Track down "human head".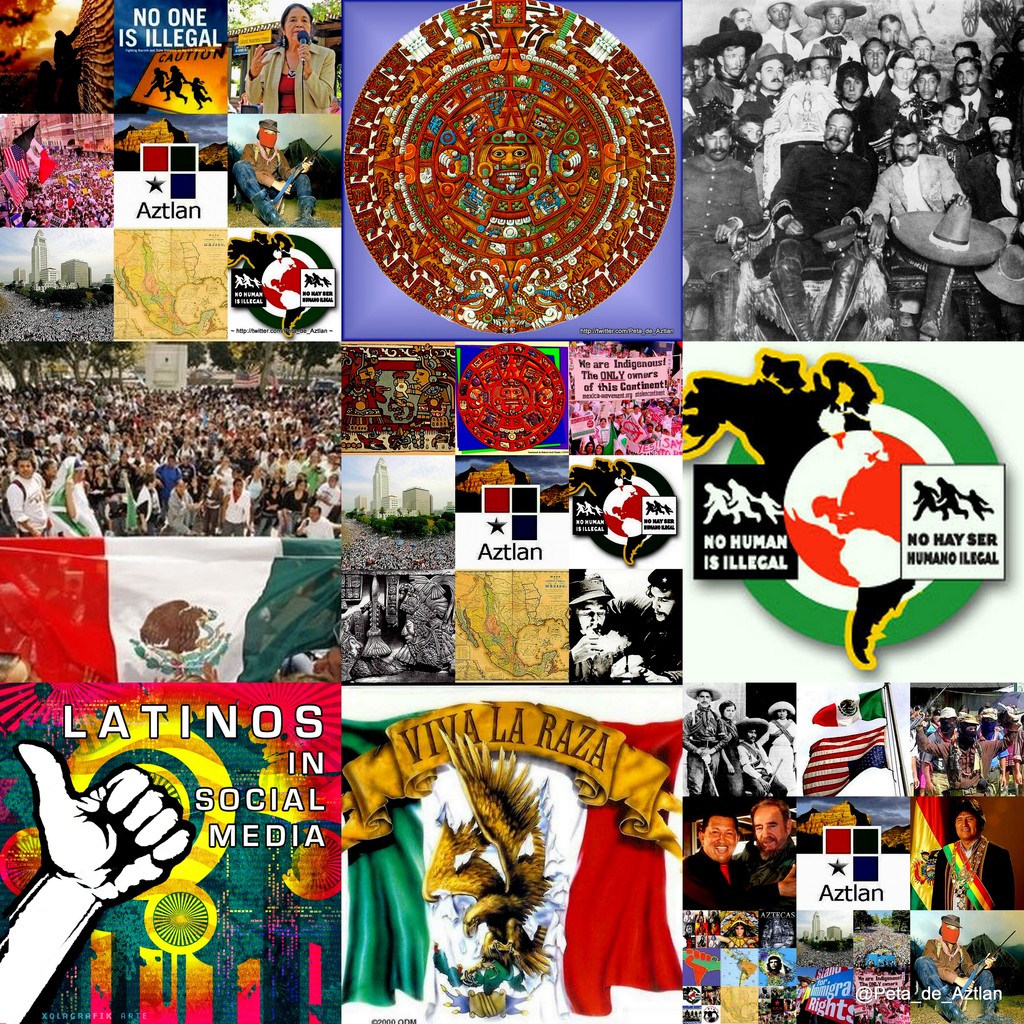
Tracked to 769/703/796/720.
